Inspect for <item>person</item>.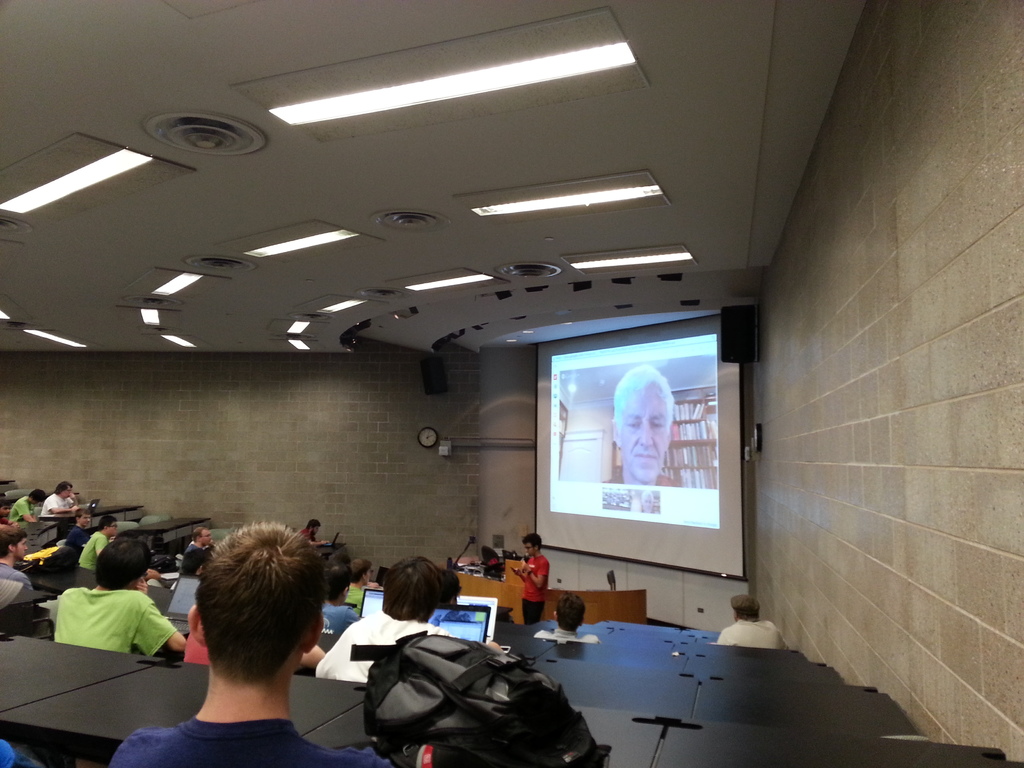
Inspection: (x1=297, y1=519, x2=333, y2=545).
